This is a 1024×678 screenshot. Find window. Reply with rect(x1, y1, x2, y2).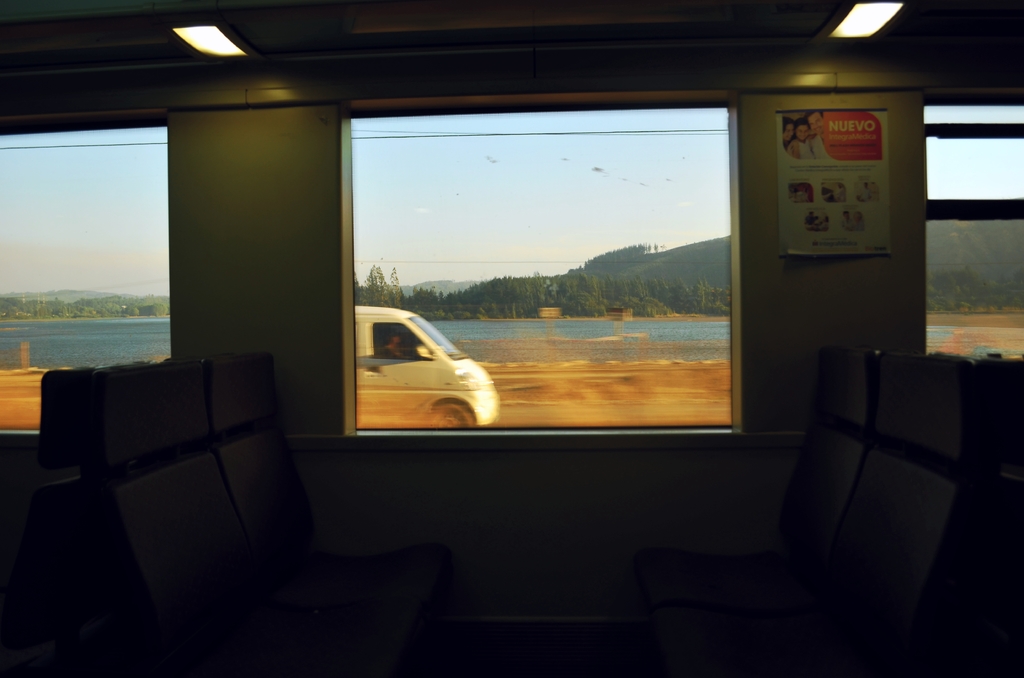
rect(340, 90, 753, 446).
